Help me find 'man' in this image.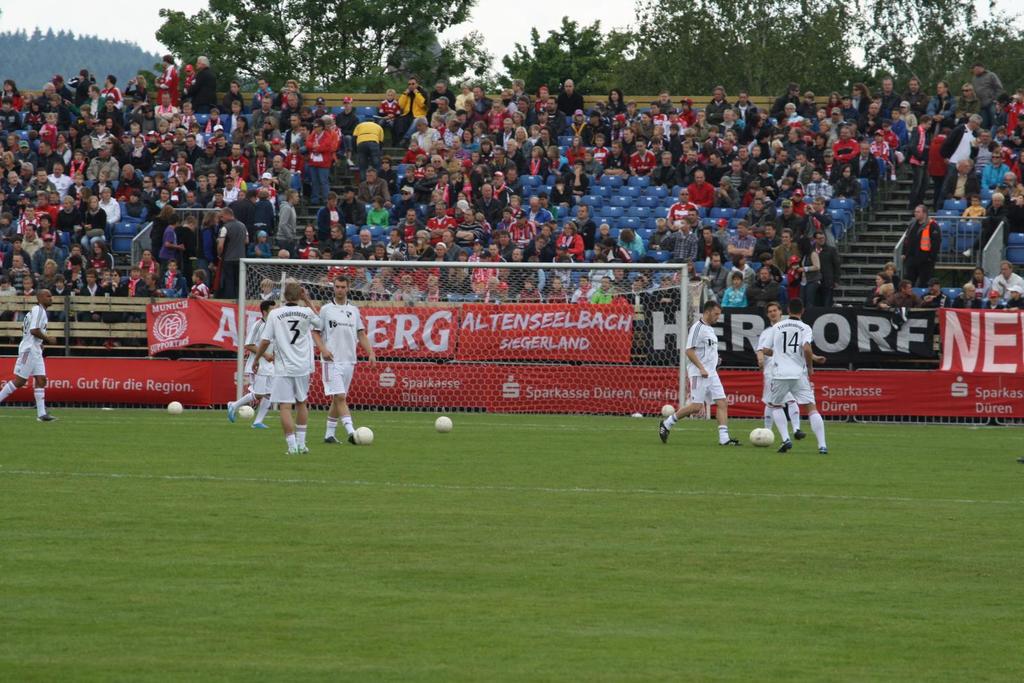
Found it: {"x1": 661, "y1": 216, "x2": 696, "y2": 267}.
